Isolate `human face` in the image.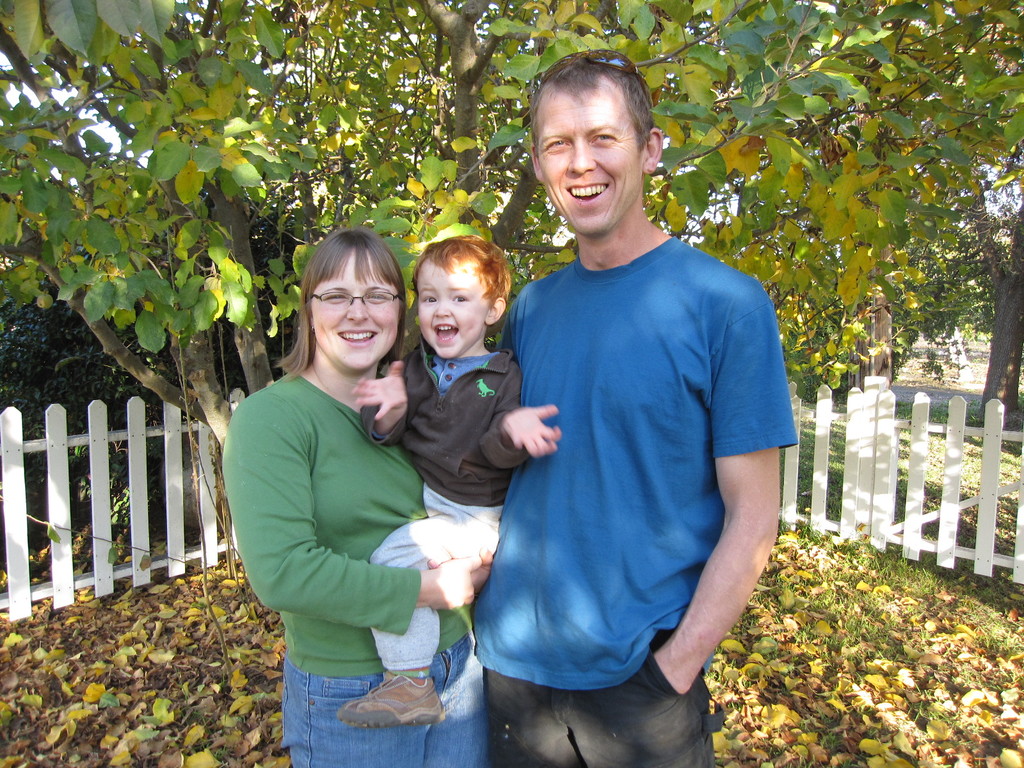
Isolated region: (left=417, top=264, right=489, bottom=357).
